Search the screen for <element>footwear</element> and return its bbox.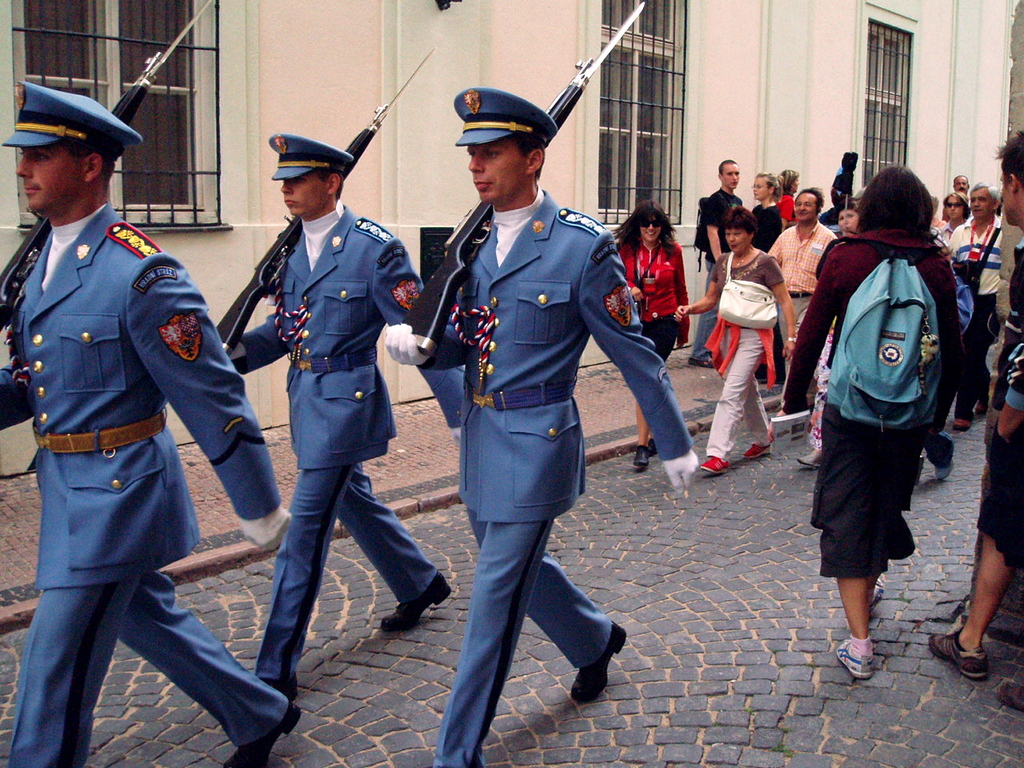
Found: [left=632, top=443, right=650, bottom=473].
